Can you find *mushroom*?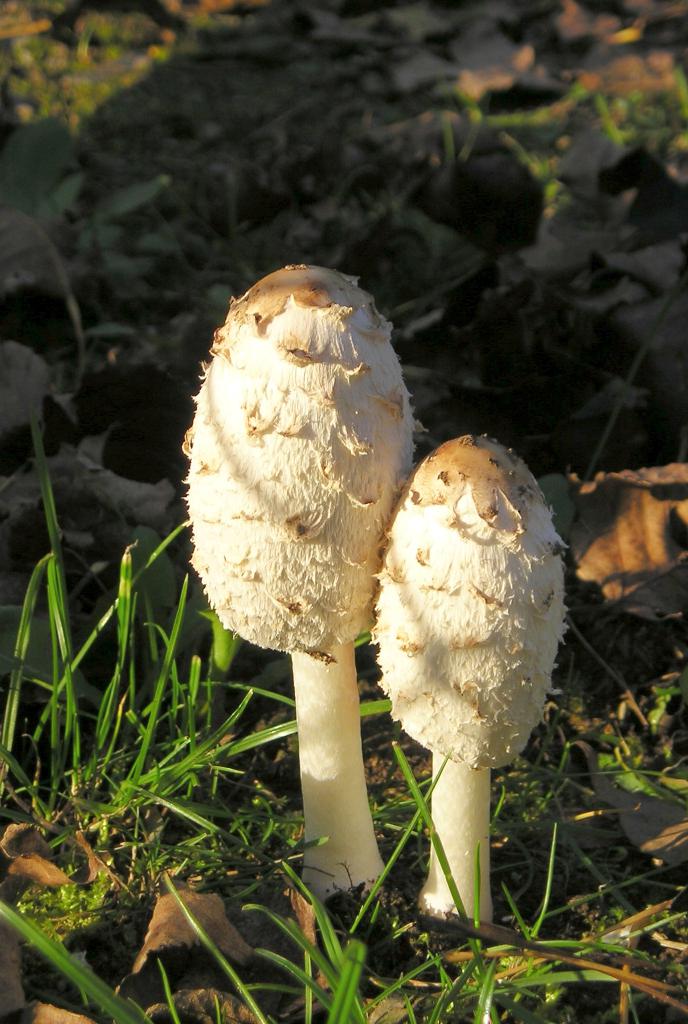
Yes, bounding box: (366, 440, 553, 920).
